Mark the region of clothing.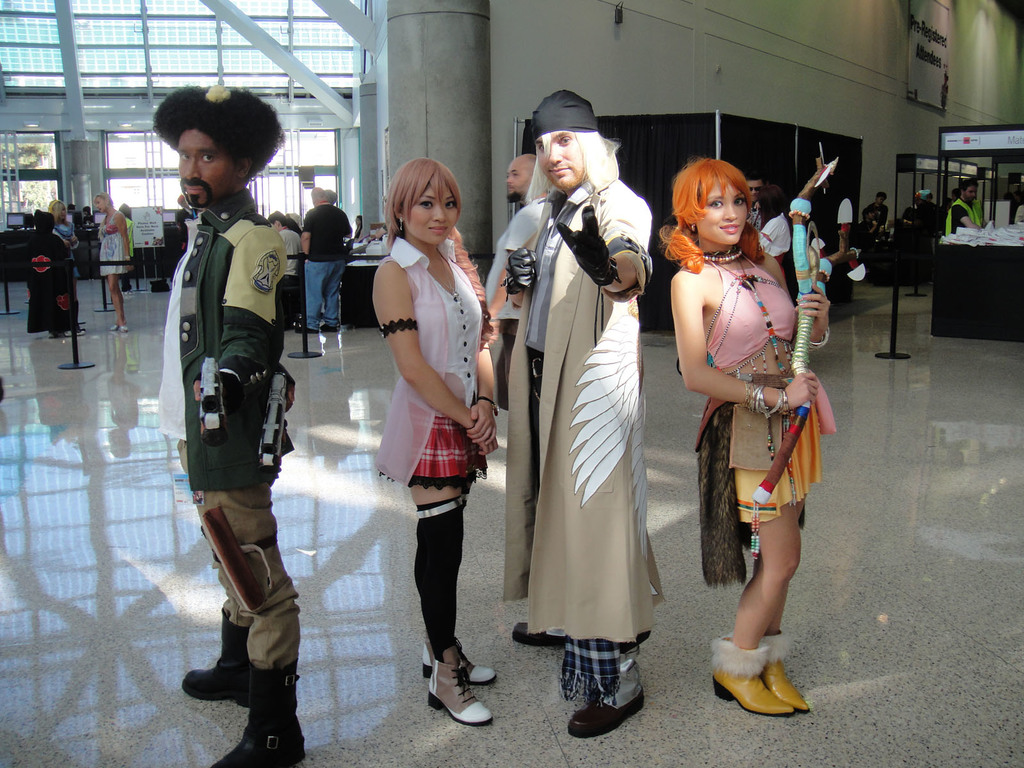
Region: [301,204,353,324].
